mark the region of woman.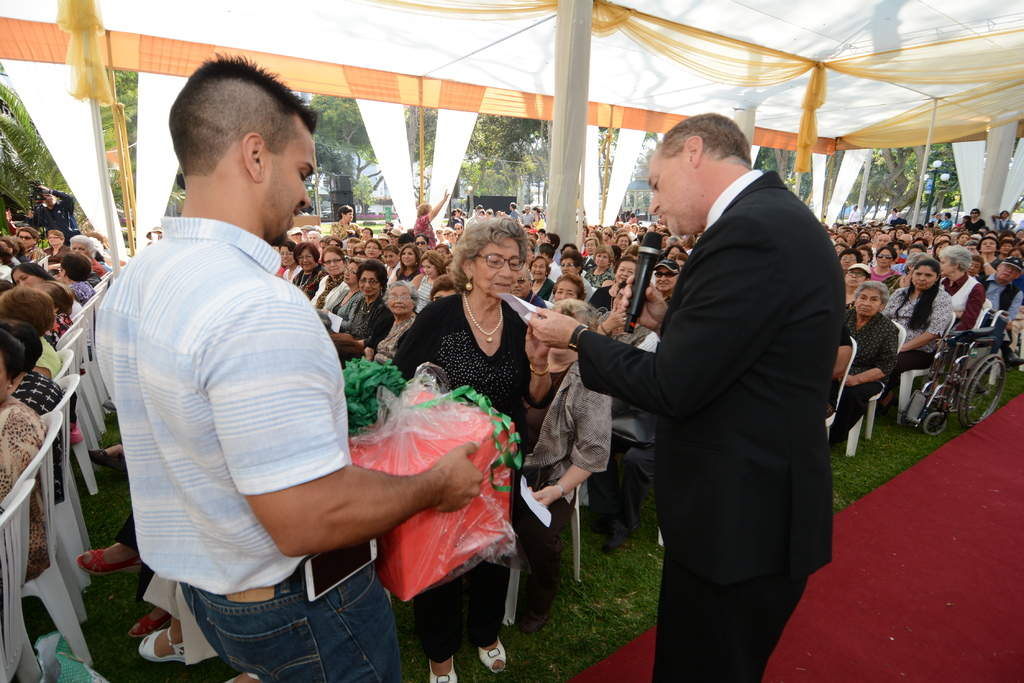
Region: select_region(0, 241, 20, 282).
